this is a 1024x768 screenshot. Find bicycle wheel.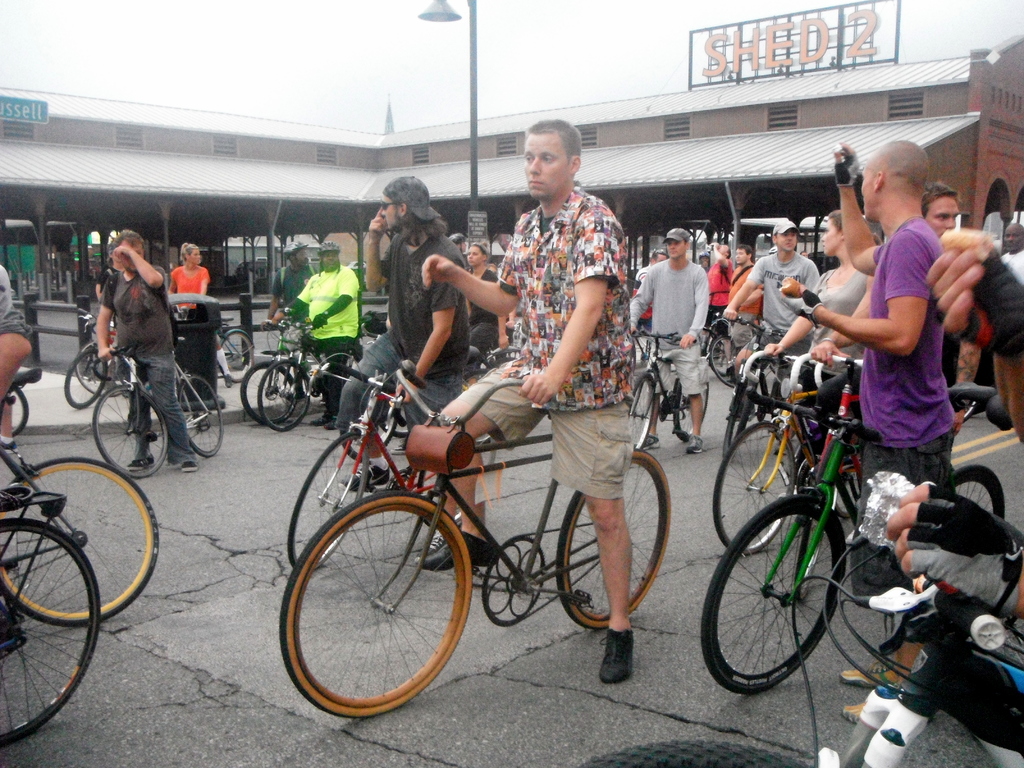
Bounding box: [x1=670, y1=371, x2=712, y2=444].
